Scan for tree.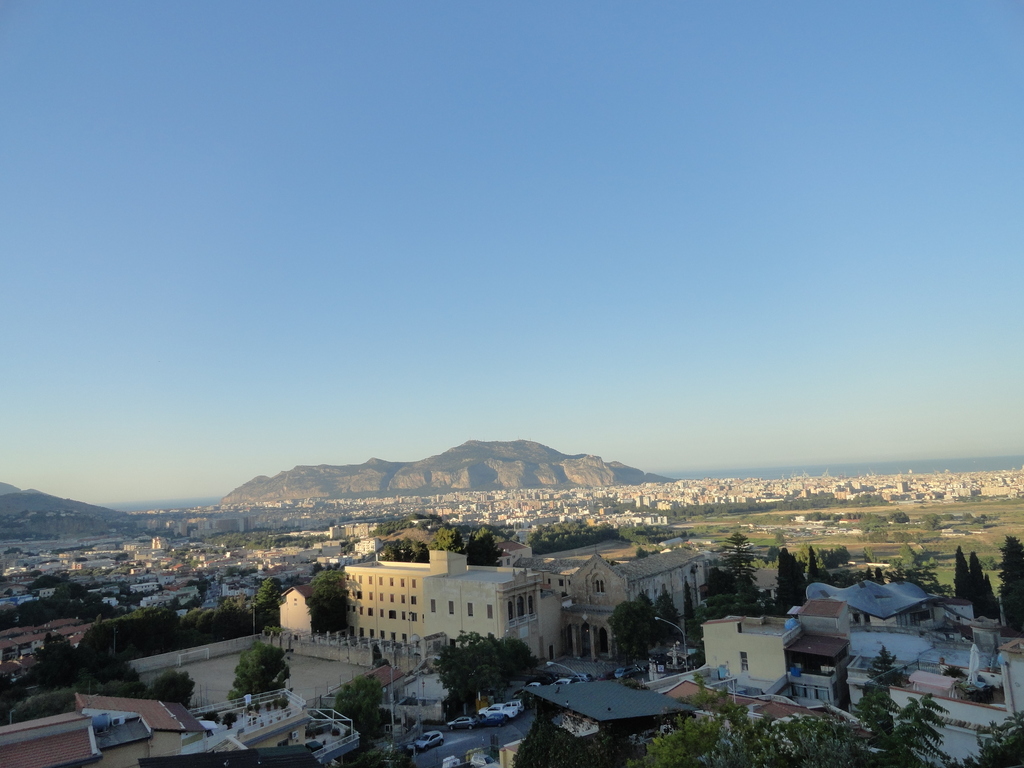
Scan result: 225 637 291 705.
